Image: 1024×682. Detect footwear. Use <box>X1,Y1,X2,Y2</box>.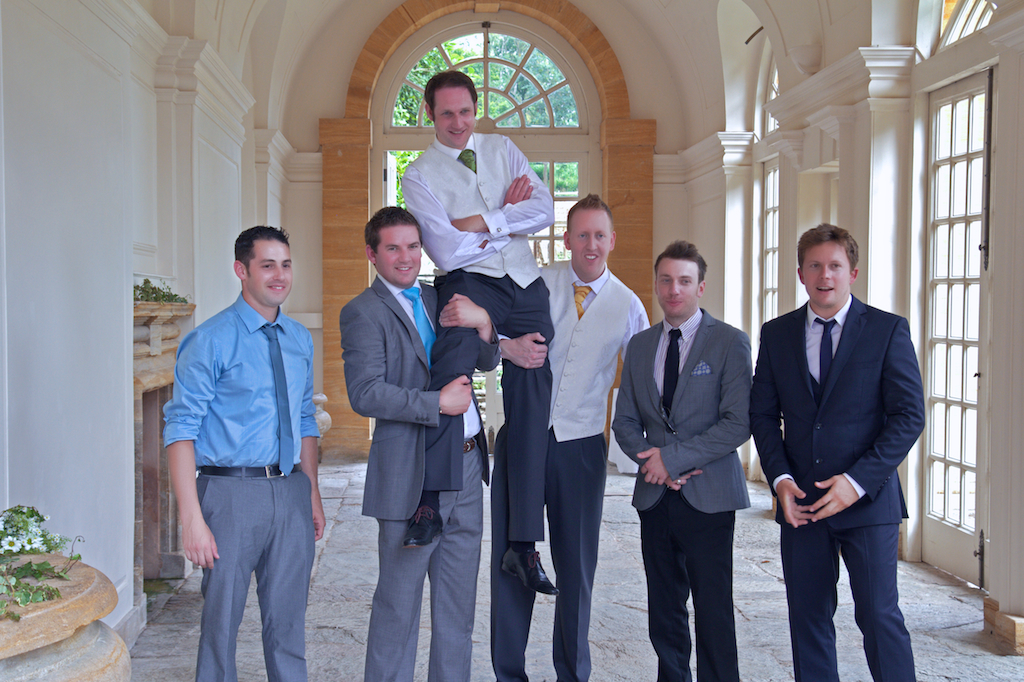
<box>499,543,554,599</box>.
